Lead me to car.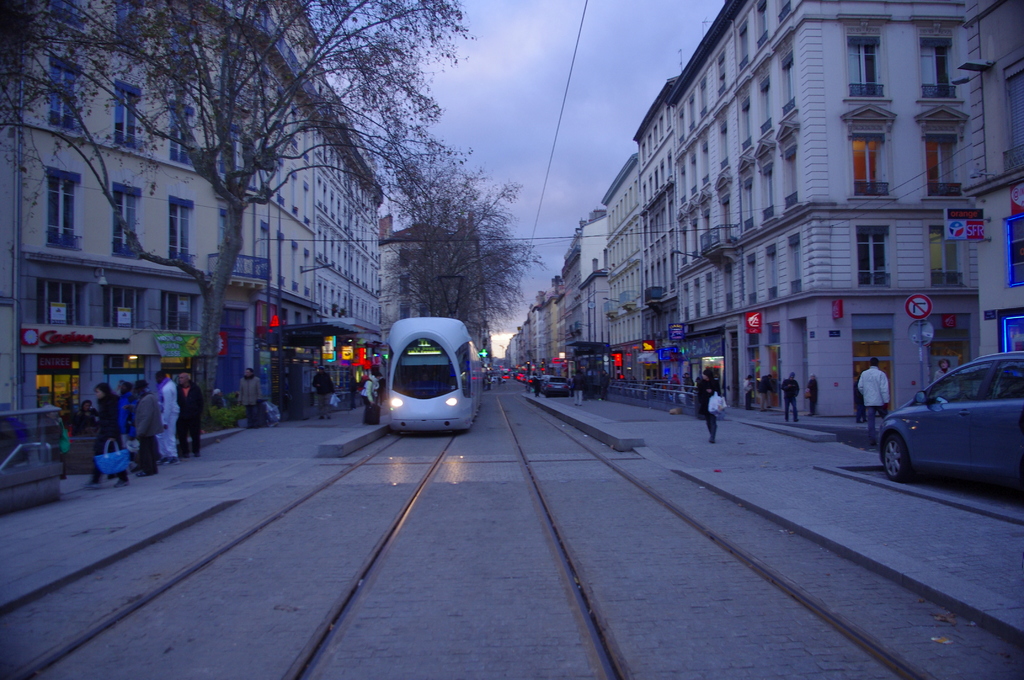
Lead to [x1=867, y1=340, x2=1019, y2=499].
